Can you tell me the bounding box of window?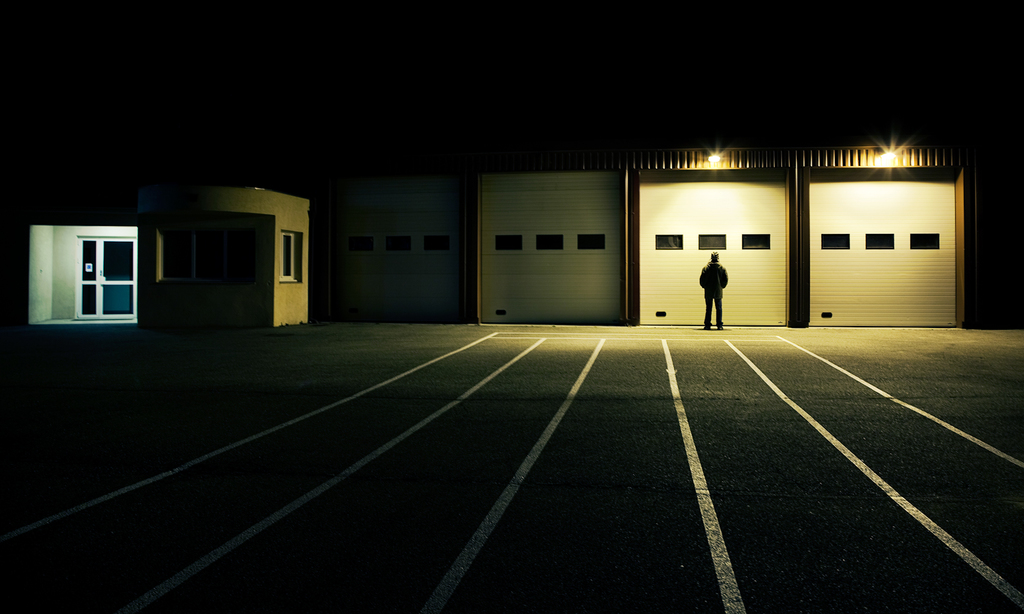
detection(497, 233, 524, 250).
